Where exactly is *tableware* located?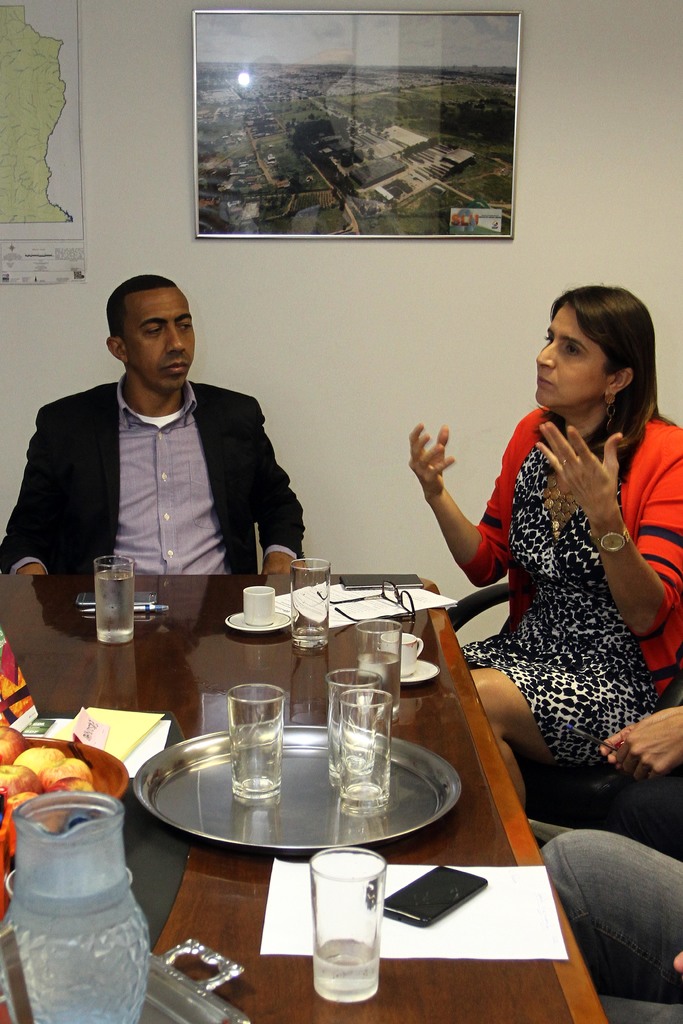
Its bounding box is detection(386, 630, 420, 664).
